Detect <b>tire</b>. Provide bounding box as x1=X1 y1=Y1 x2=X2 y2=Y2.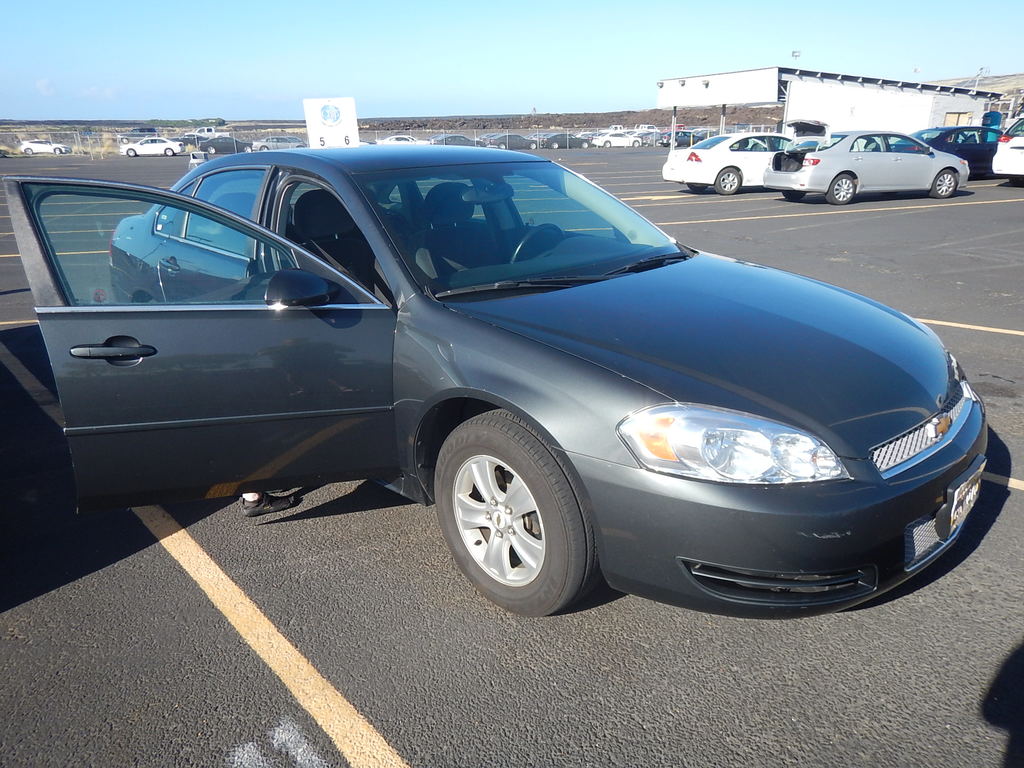
x1=52 y1=147 x2=60 y2=154.
